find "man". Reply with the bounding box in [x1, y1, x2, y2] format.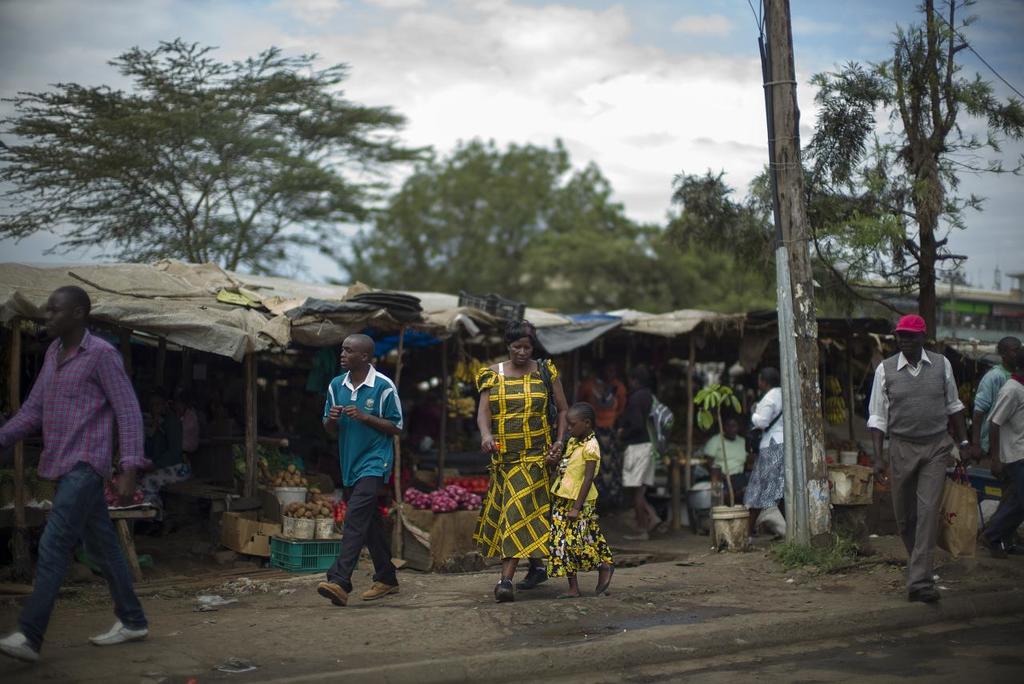
[300, 346, 402, 610].
